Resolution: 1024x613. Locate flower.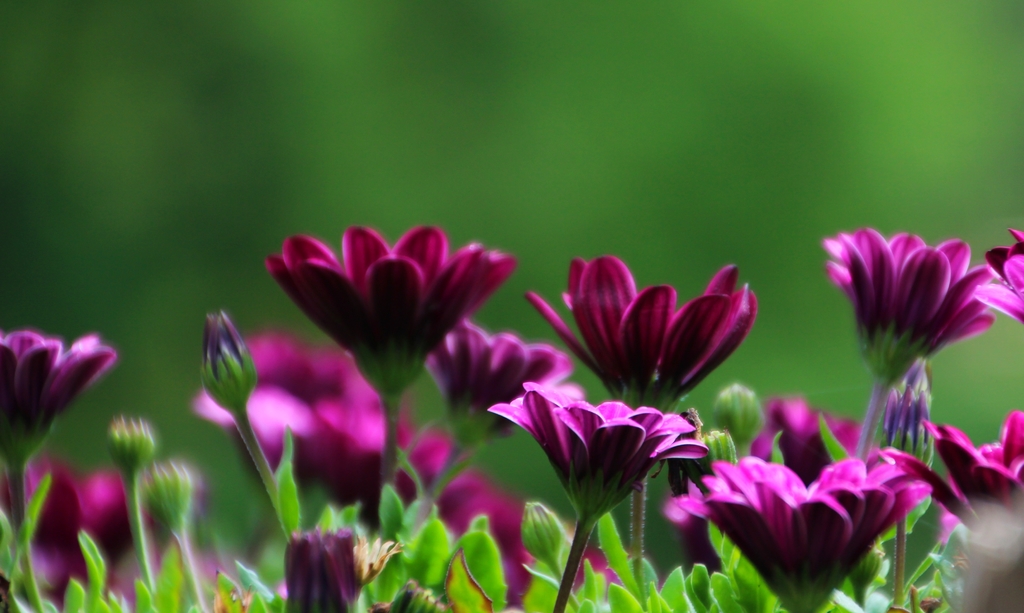
312,408,468,532.
